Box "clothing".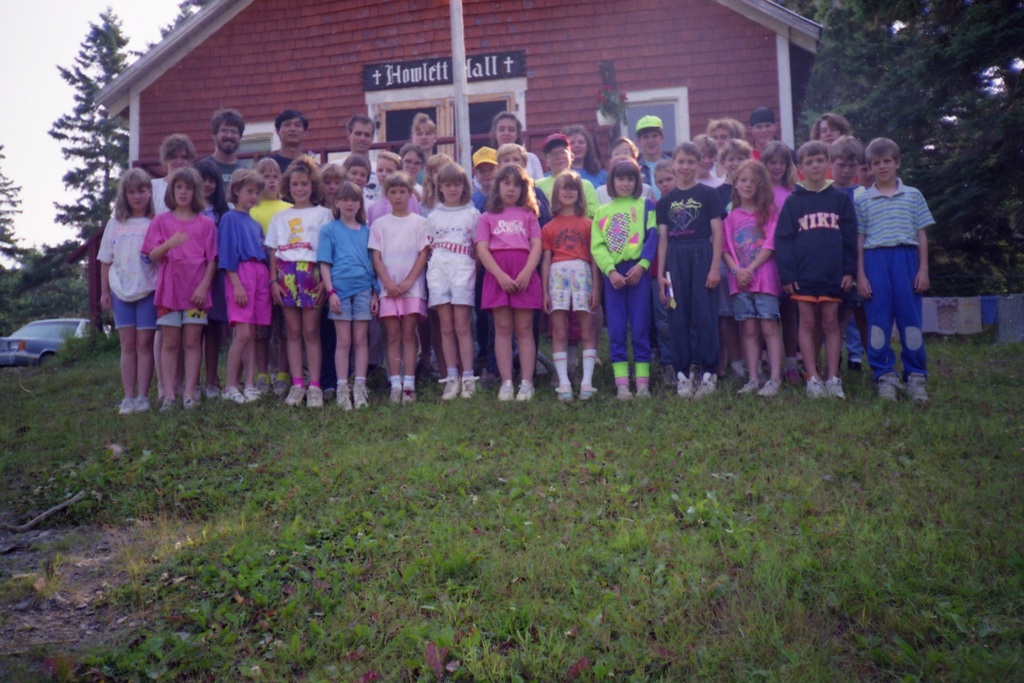
<region>328, 292, 374, 320</region>.
